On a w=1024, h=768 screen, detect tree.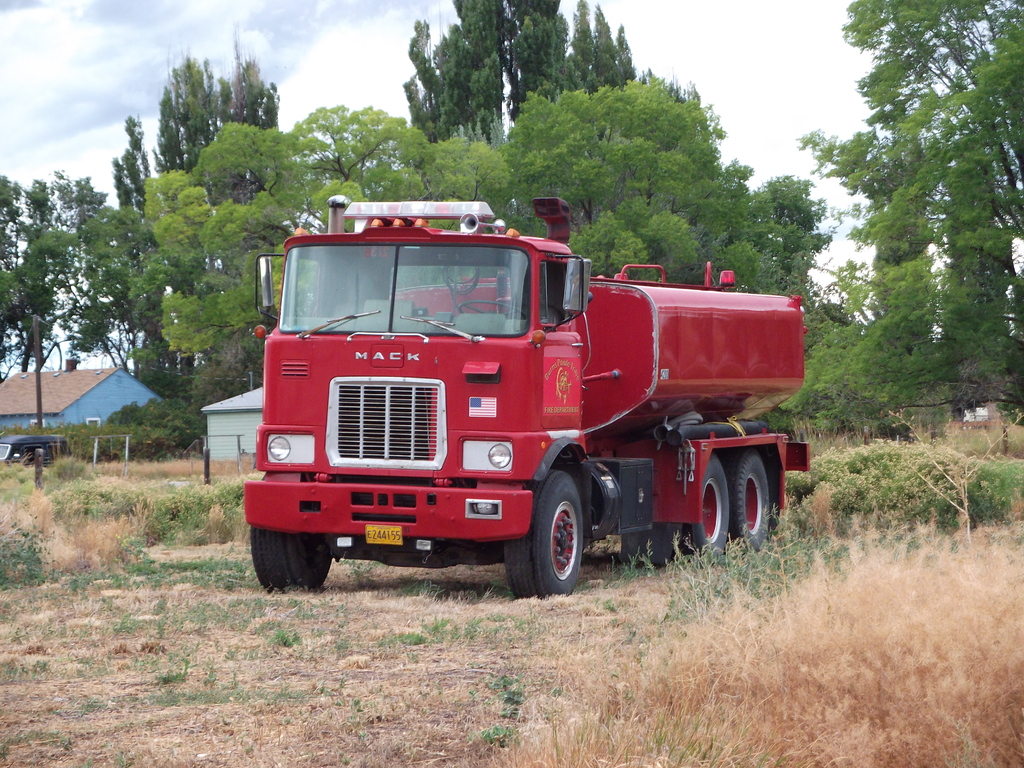
(826, 41, 1005, 417).
